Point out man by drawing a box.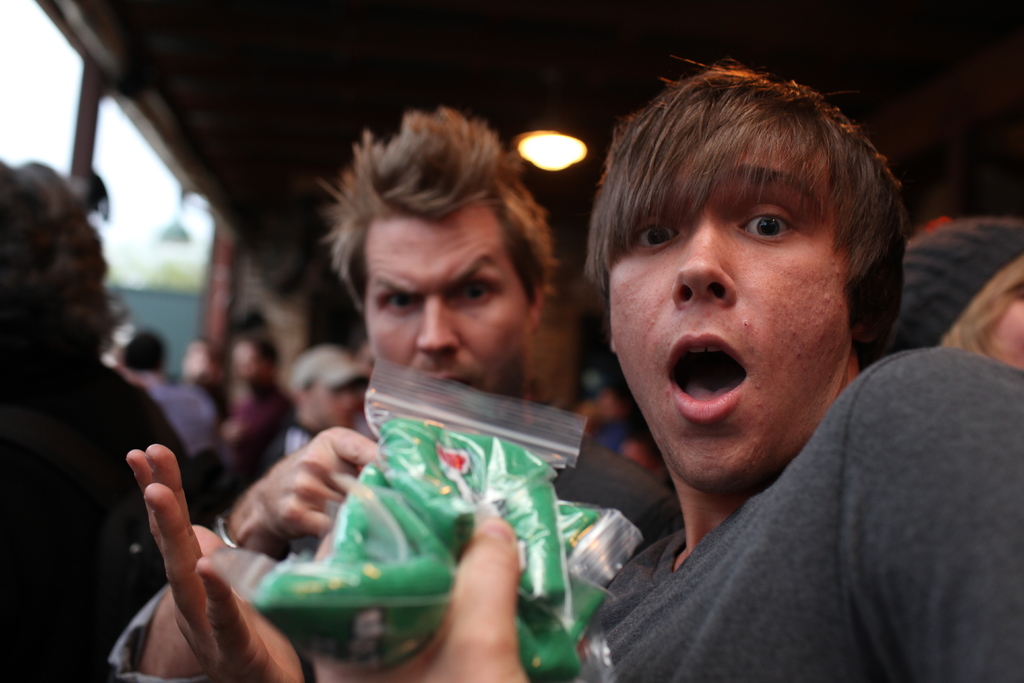
box(255, 344, 387, 472).
